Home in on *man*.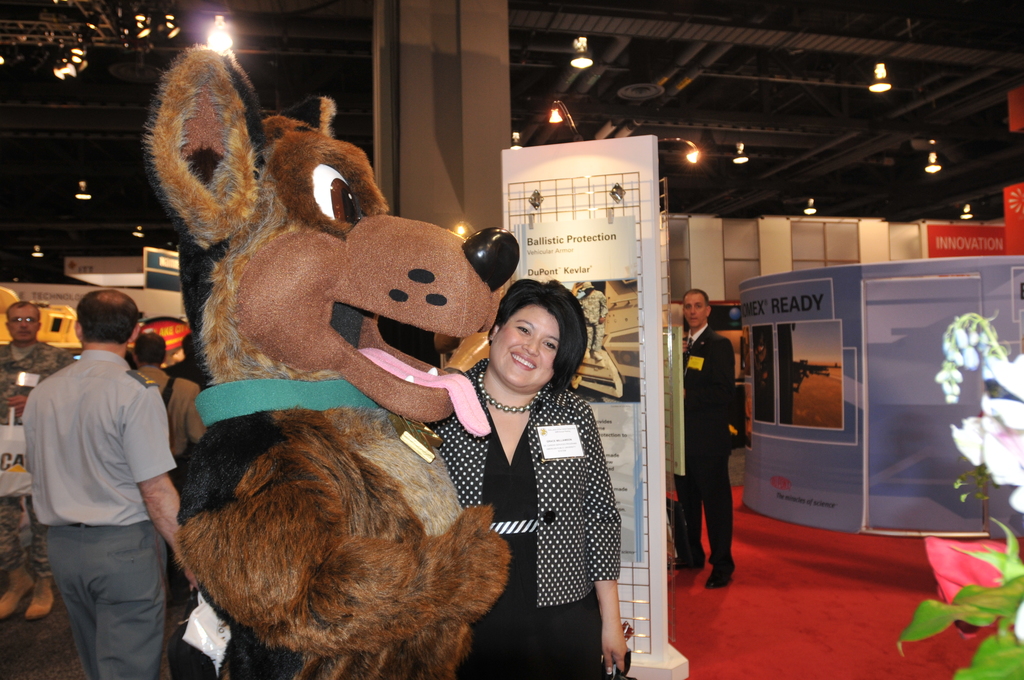
Homed in at l=124, t=335, r=197, b=453.
